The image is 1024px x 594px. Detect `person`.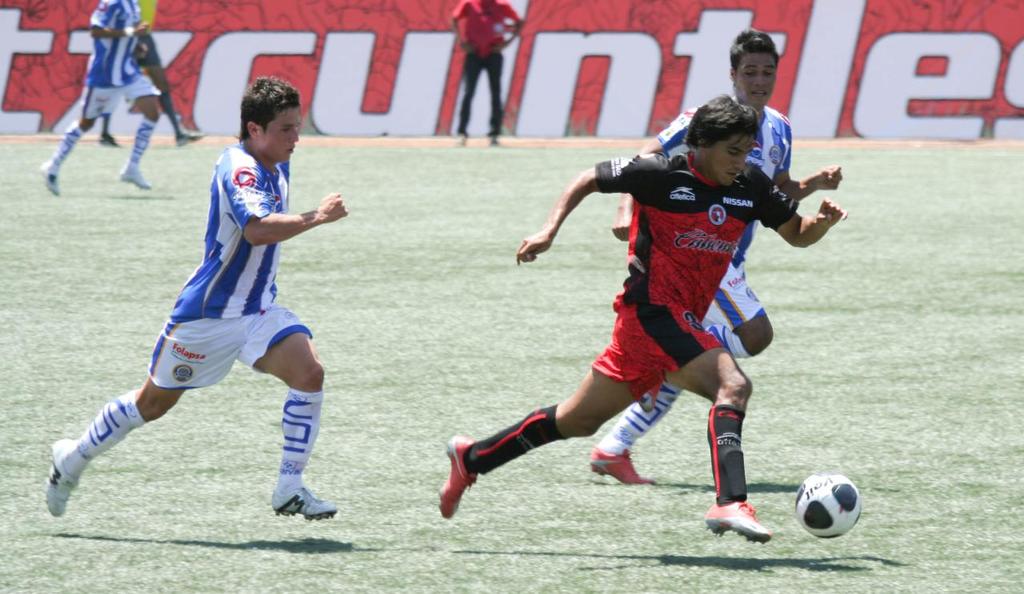
Detection: box=[44, 73, 349, 516].
